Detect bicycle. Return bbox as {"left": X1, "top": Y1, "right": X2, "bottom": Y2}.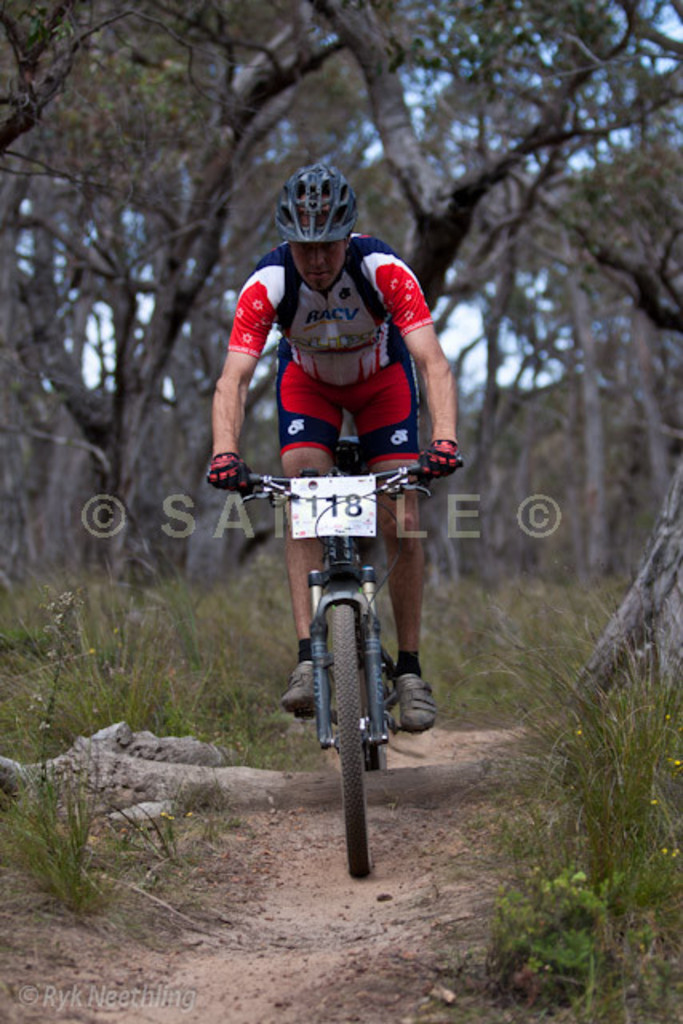
{"left": 208, "top": 461, "right": 470, "bottom": 888}.
